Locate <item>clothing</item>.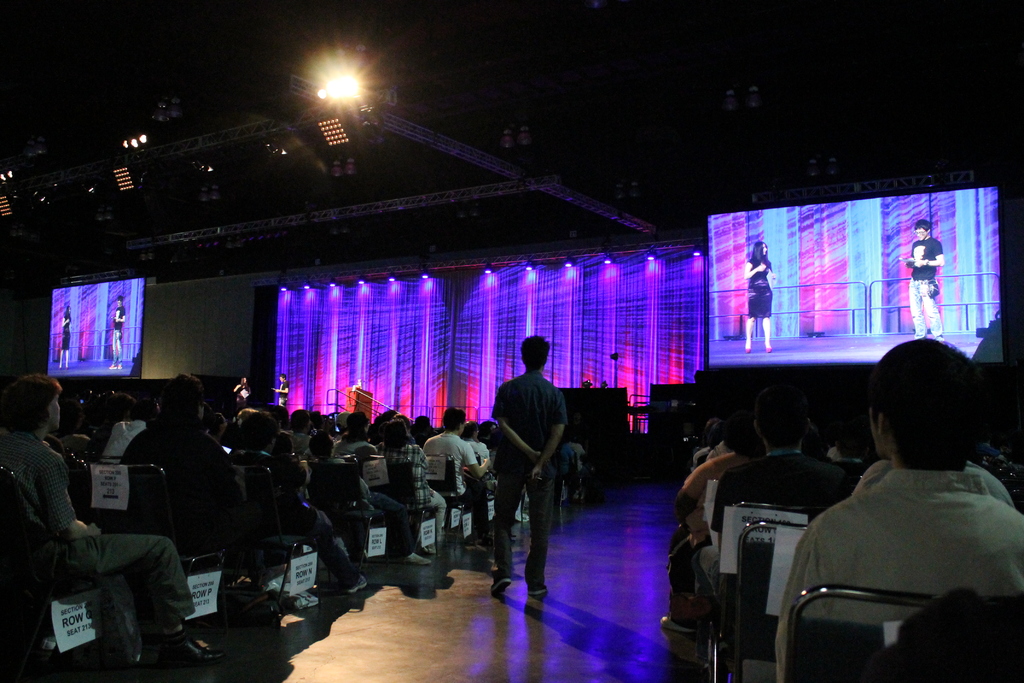
Bounding box: (705, 445, 842, 596).
